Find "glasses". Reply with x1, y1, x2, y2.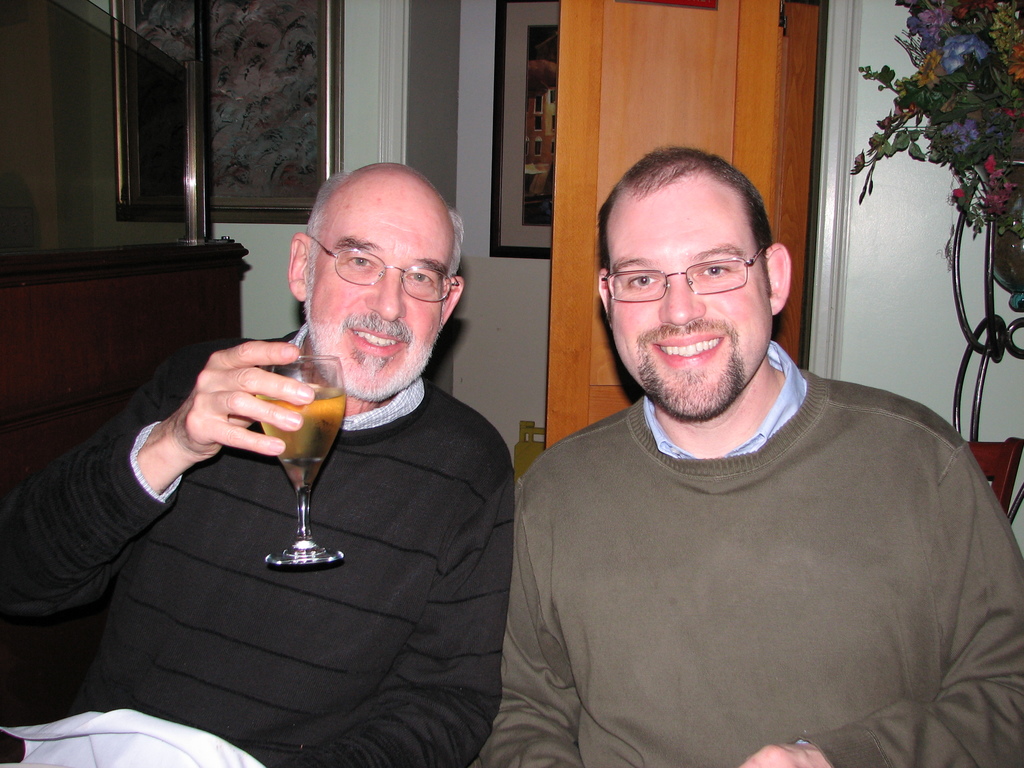
310, 236, 461, 301.
